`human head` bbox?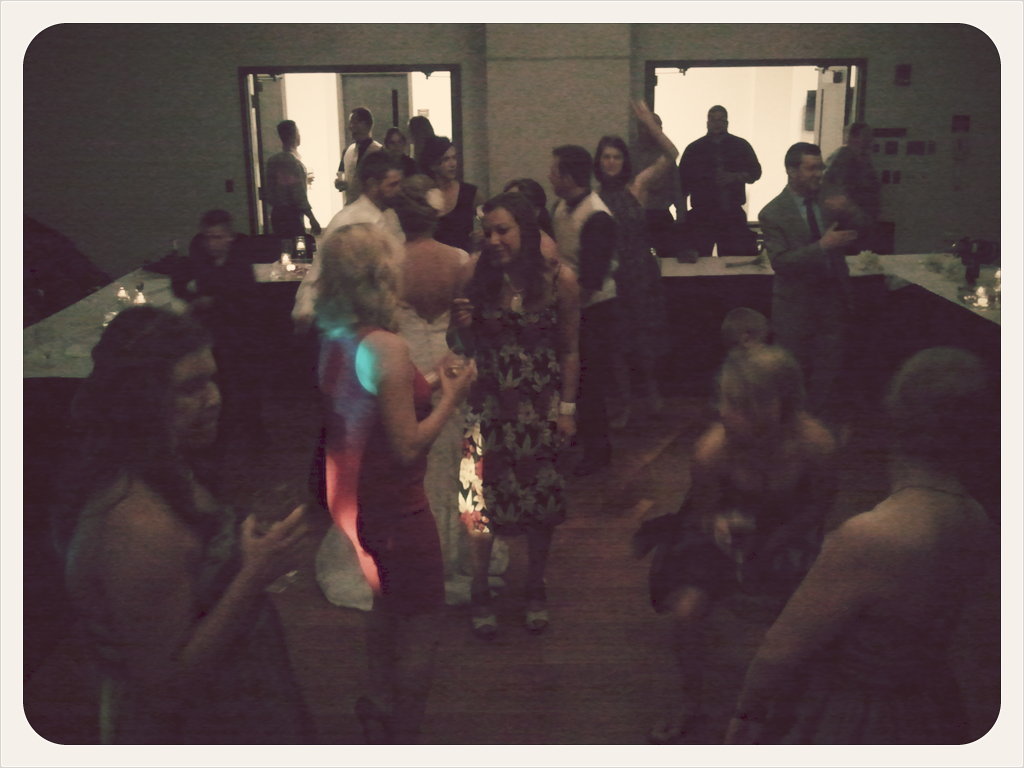
406 114 435 136
